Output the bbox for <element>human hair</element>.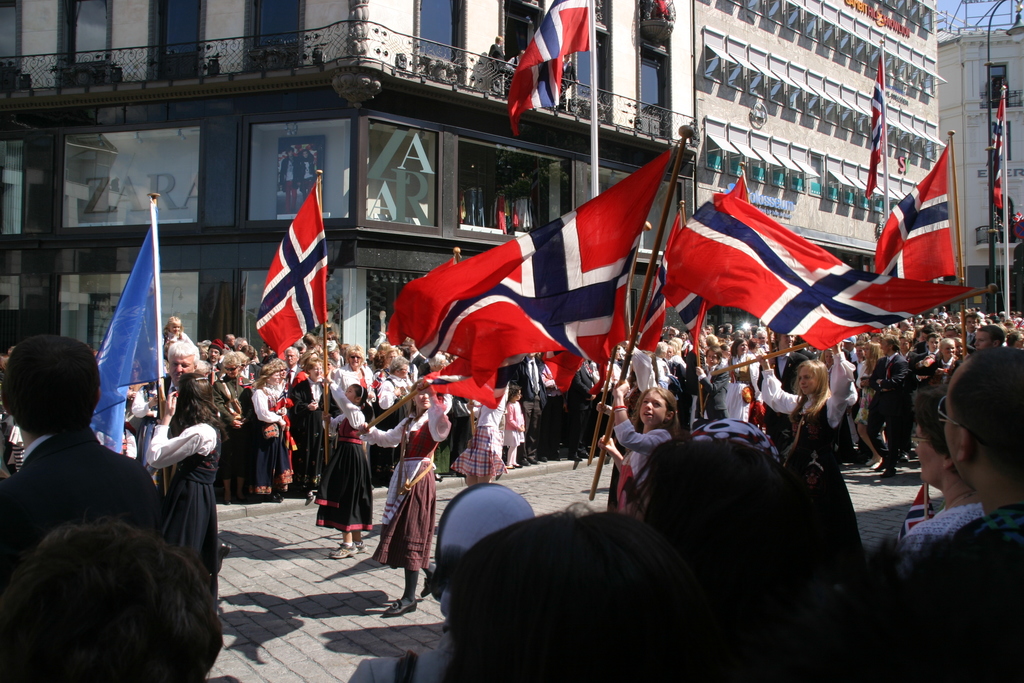
[622, 441, 845, 682].
